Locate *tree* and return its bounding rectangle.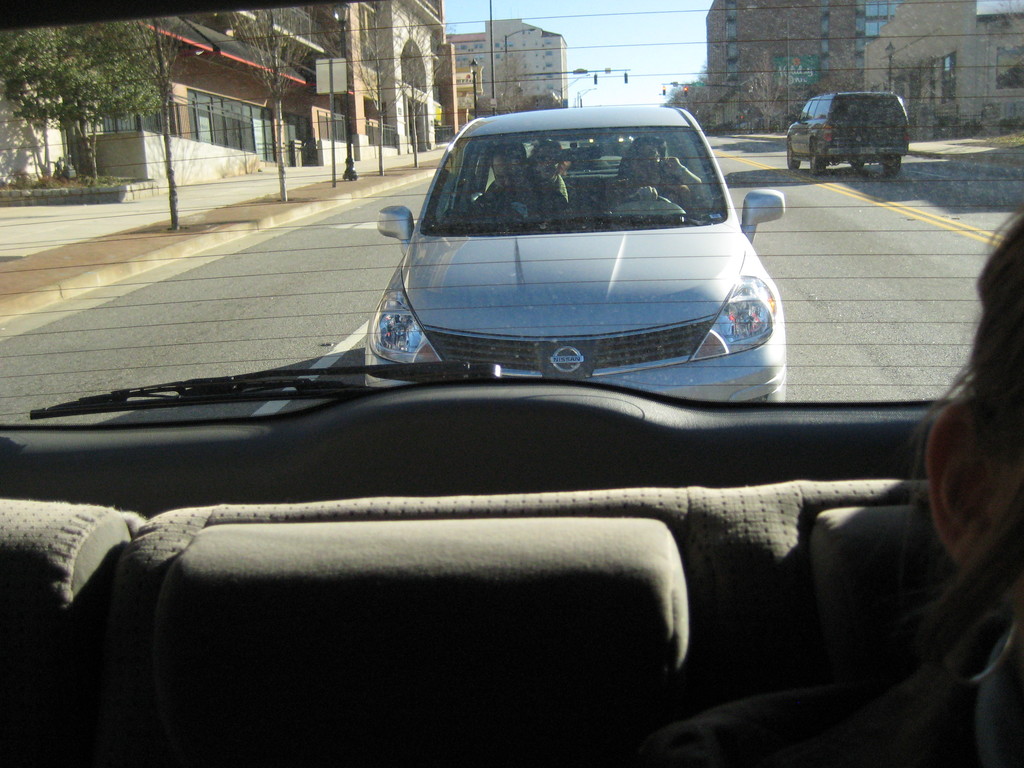
pyautogui.locateOnScreen(744, 51, 791, 132).
